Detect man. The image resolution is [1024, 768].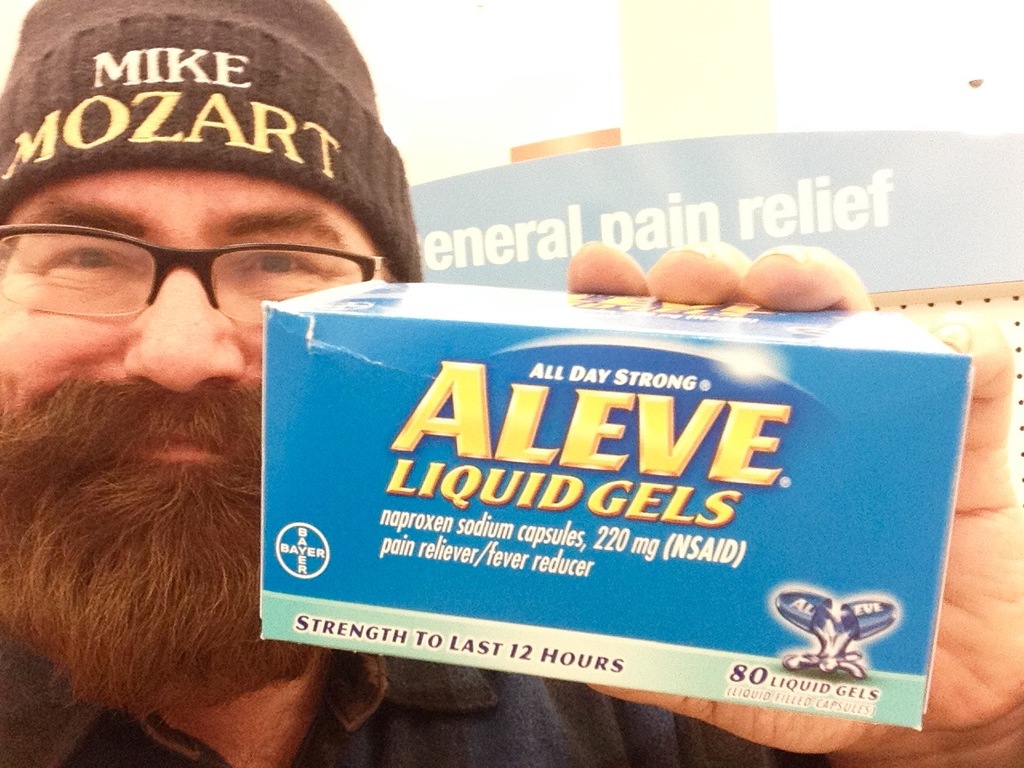
<region>0, 0, 1023, 767</region>.
